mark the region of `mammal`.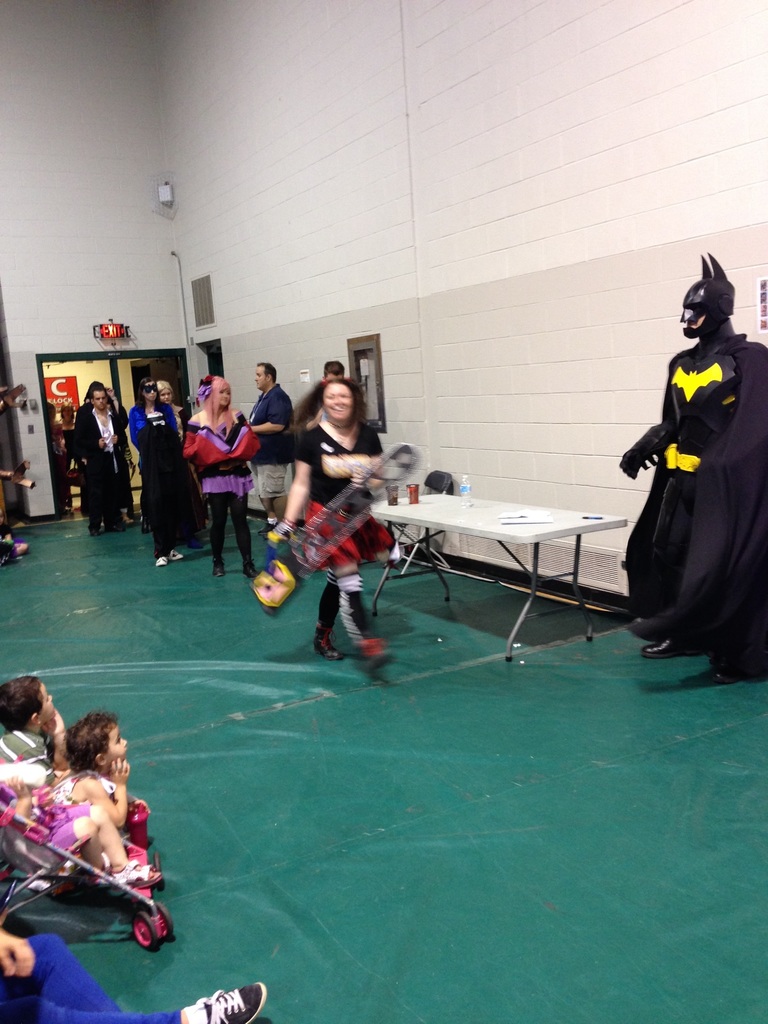
Region: bbox(157, 378, 191, 431).
